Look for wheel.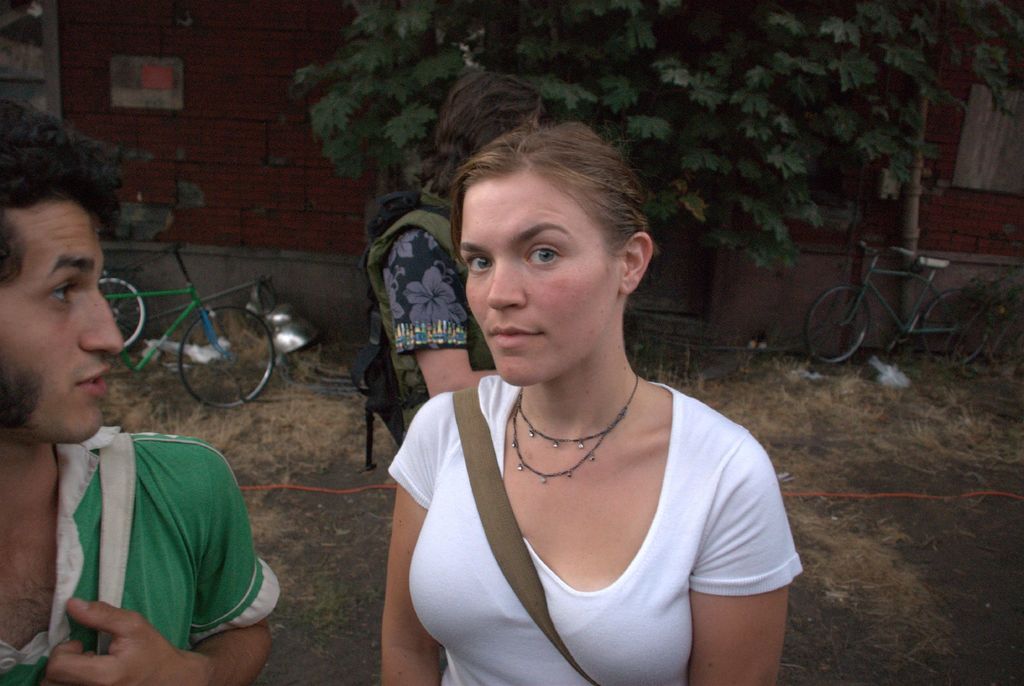
Found: {"left": 792, "top": 282, "right": 869, "bottom": 366}.
